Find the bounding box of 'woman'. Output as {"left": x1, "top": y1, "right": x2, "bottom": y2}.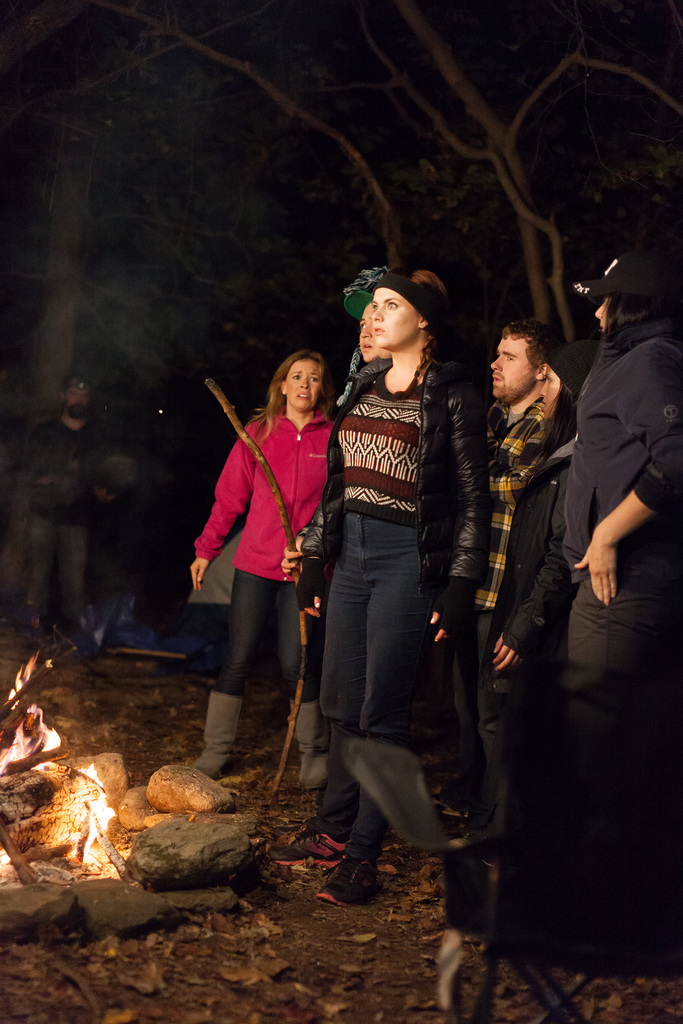
{"left": 304, "top": 253, "right": 478, "bottom": 920}.
